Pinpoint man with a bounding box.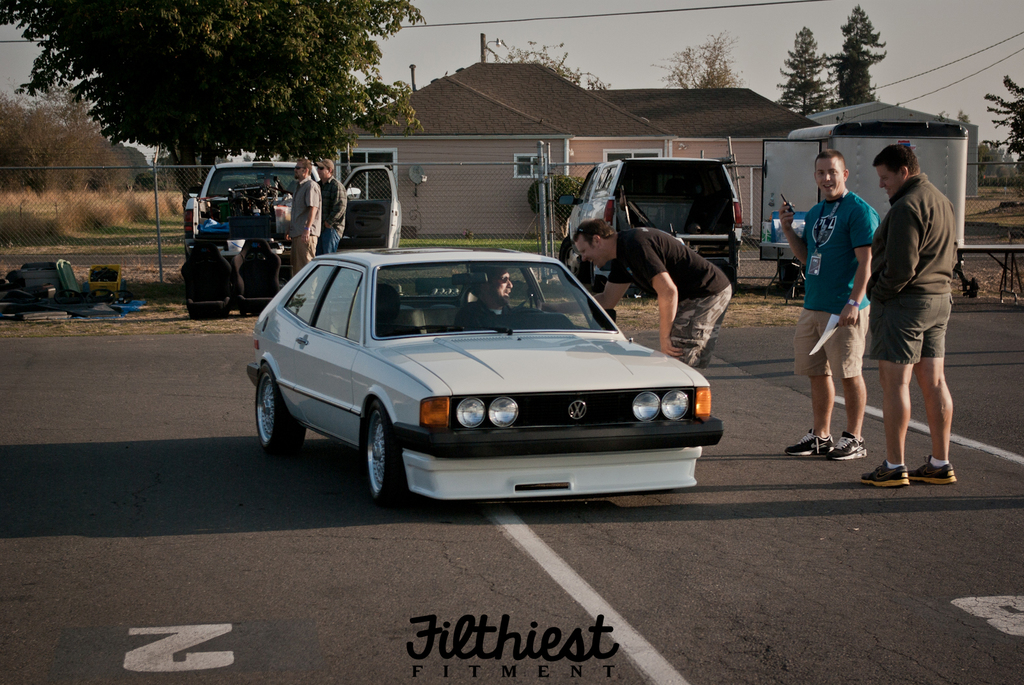
{"x1": 570, "y1": 214, "x2": 730, "y2": 366}.
